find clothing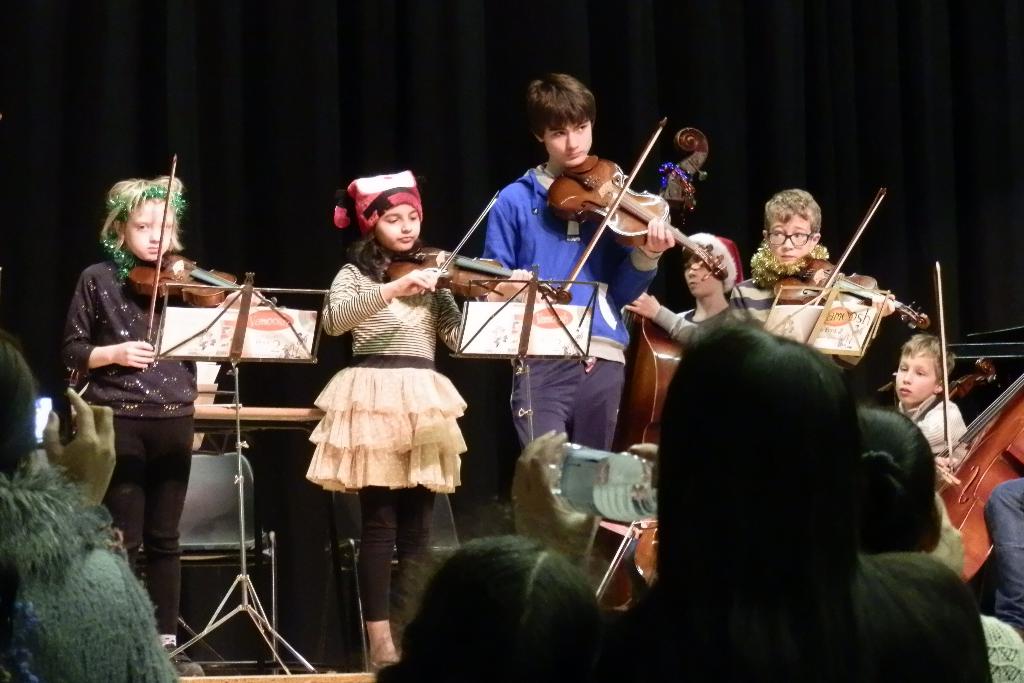
box(909, 390, 956, 439)
